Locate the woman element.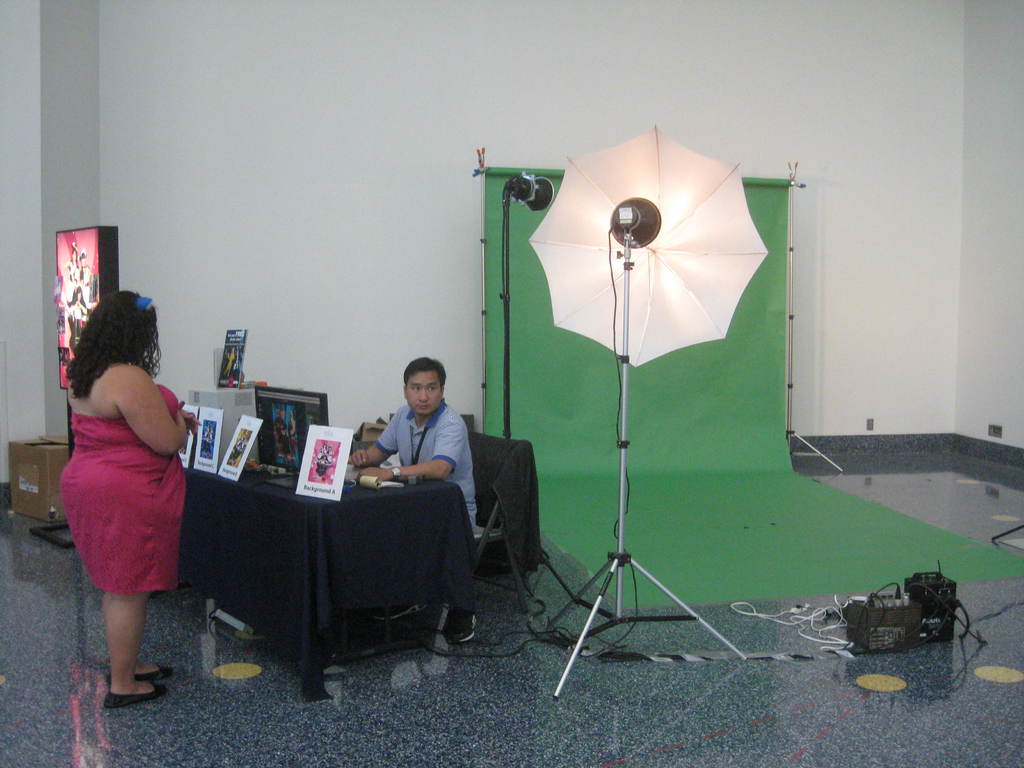
Element bbox: bbox=[52, 271, 195, 696].
